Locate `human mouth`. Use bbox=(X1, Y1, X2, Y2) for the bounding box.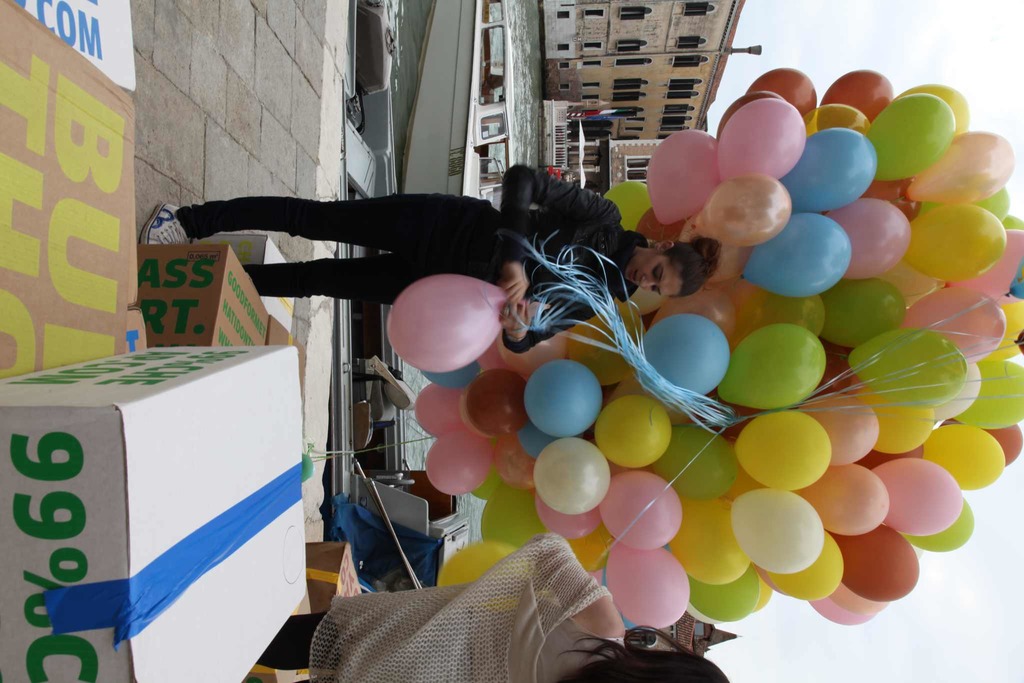
bbox=(630, 269, 637, 288).
